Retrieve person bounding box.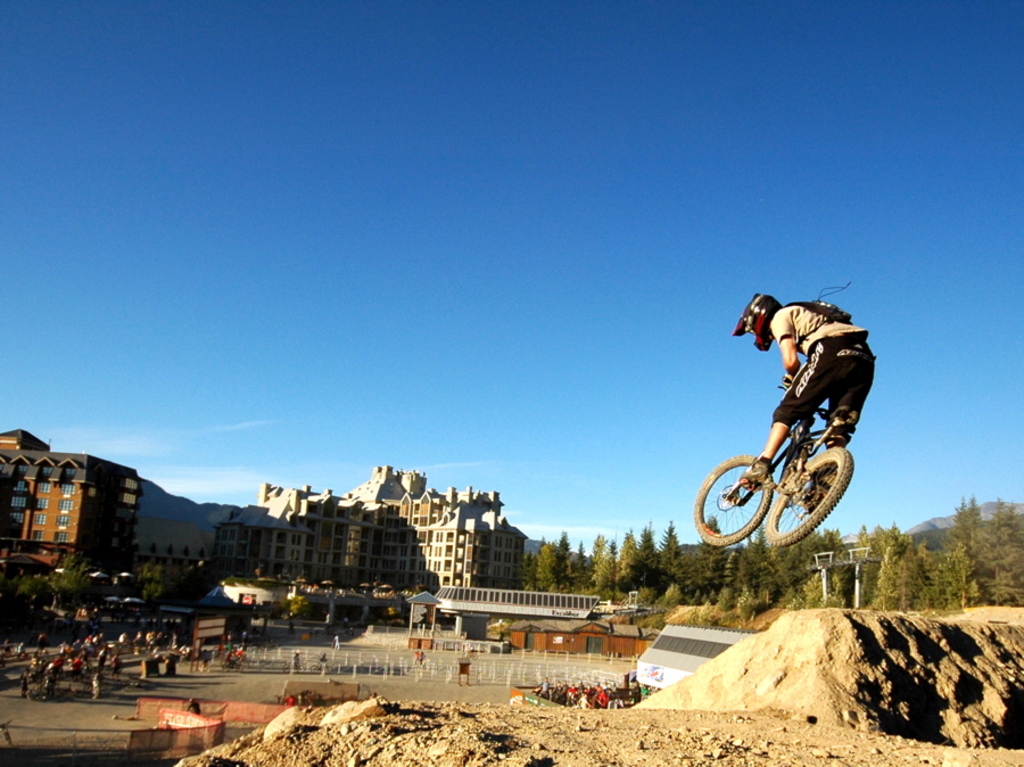
Bounding box: BBox(107, 652, 122, 675).
